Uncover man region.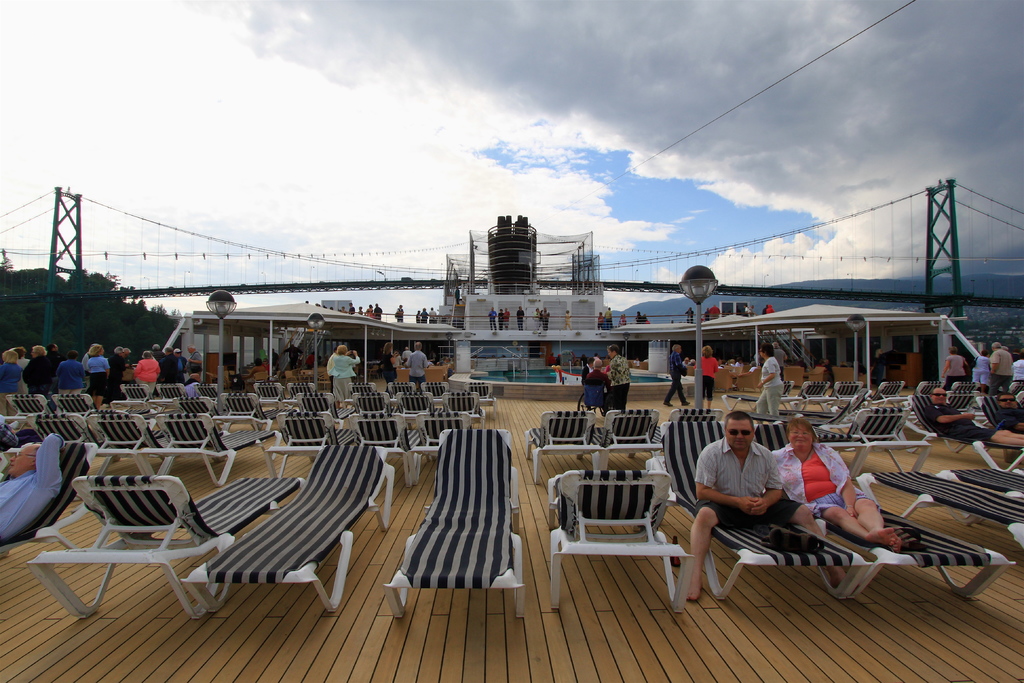
Uncovered: [x1=517, y1=306, x2=525, y2=329].
